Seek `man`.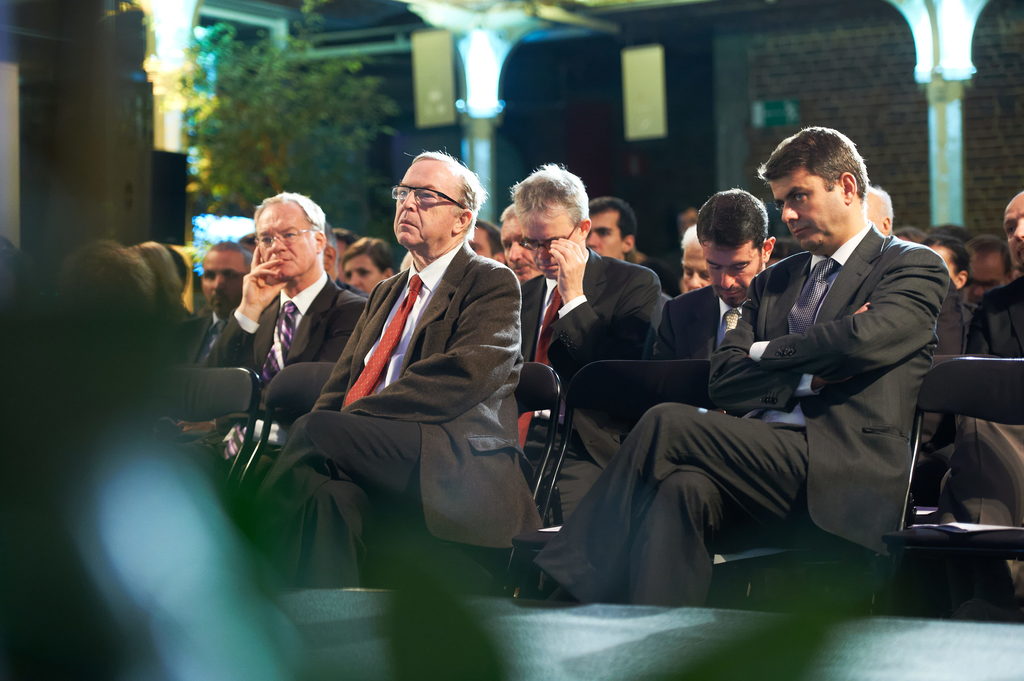
[196, 192, 369, 501].
